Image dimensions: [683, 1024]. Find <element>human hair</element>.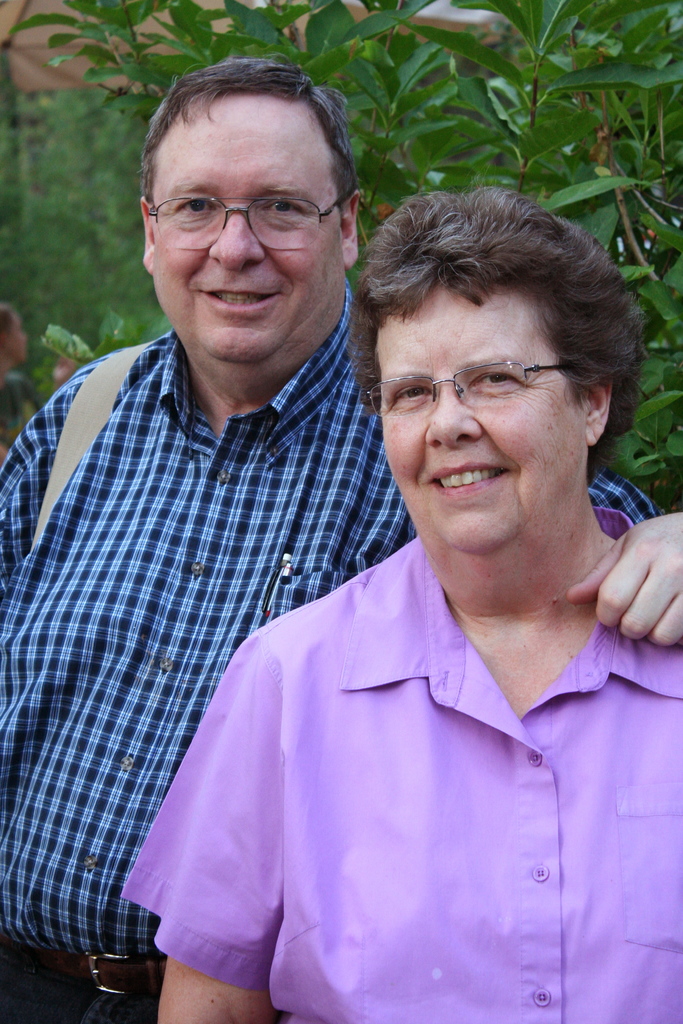
BBox(135, 56, 368, 214).
